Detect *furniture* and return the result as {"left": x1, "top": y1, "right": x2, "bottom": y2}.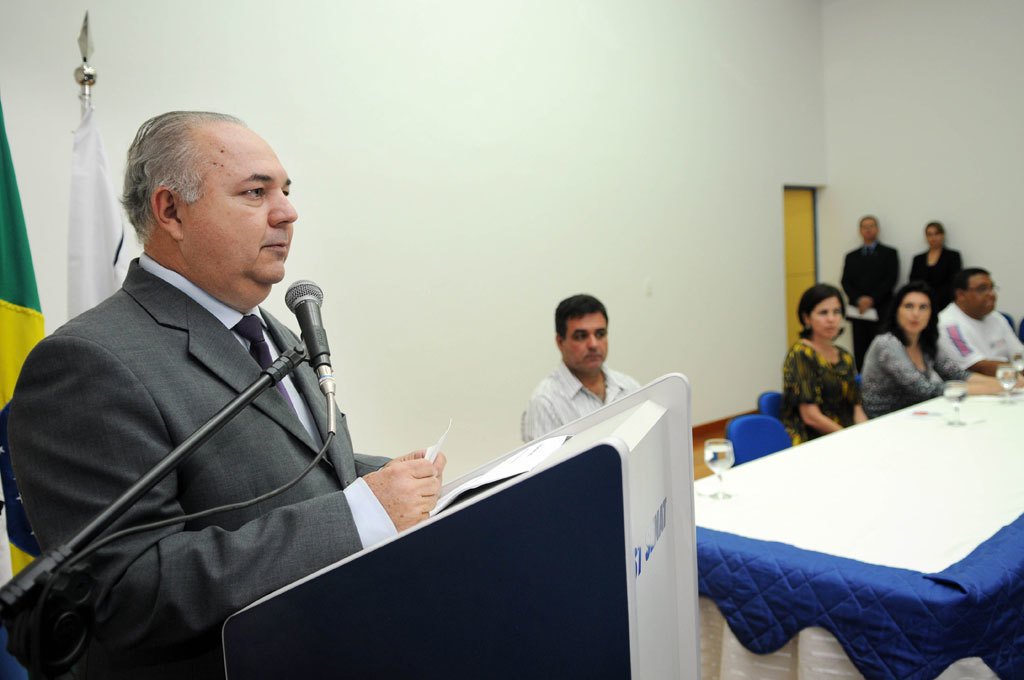
{"left": 756, "top": 389, "right": 794, "bottom": 428}.
